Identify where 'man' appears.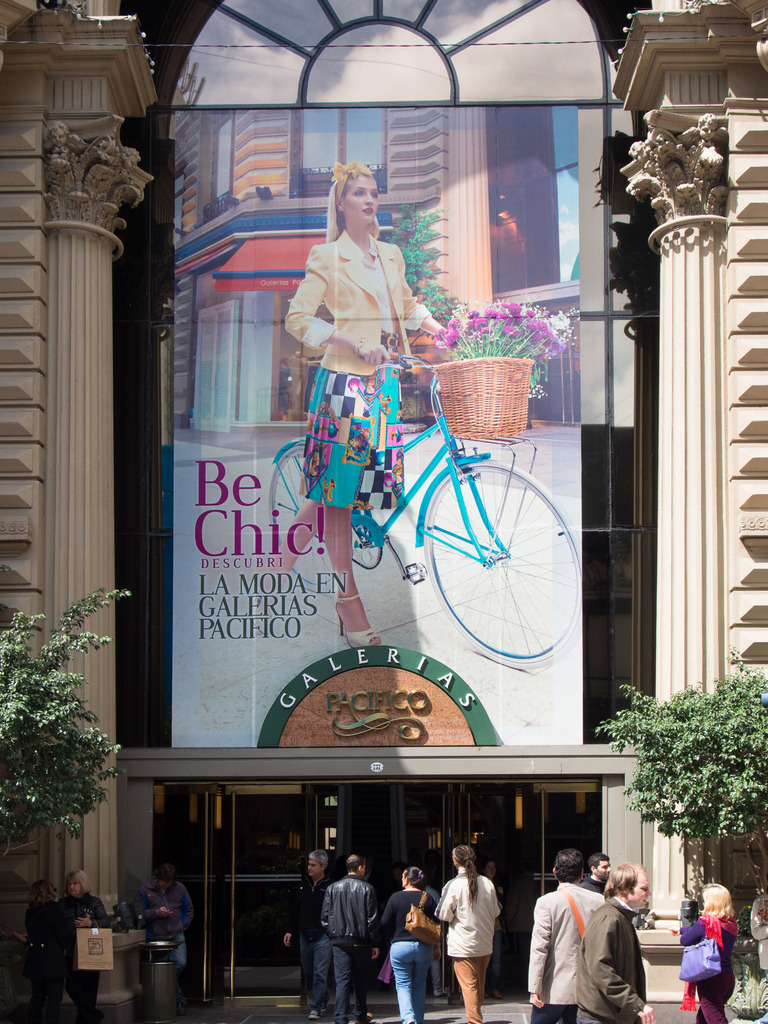
Appears at box(112, 863, 198, 970).
